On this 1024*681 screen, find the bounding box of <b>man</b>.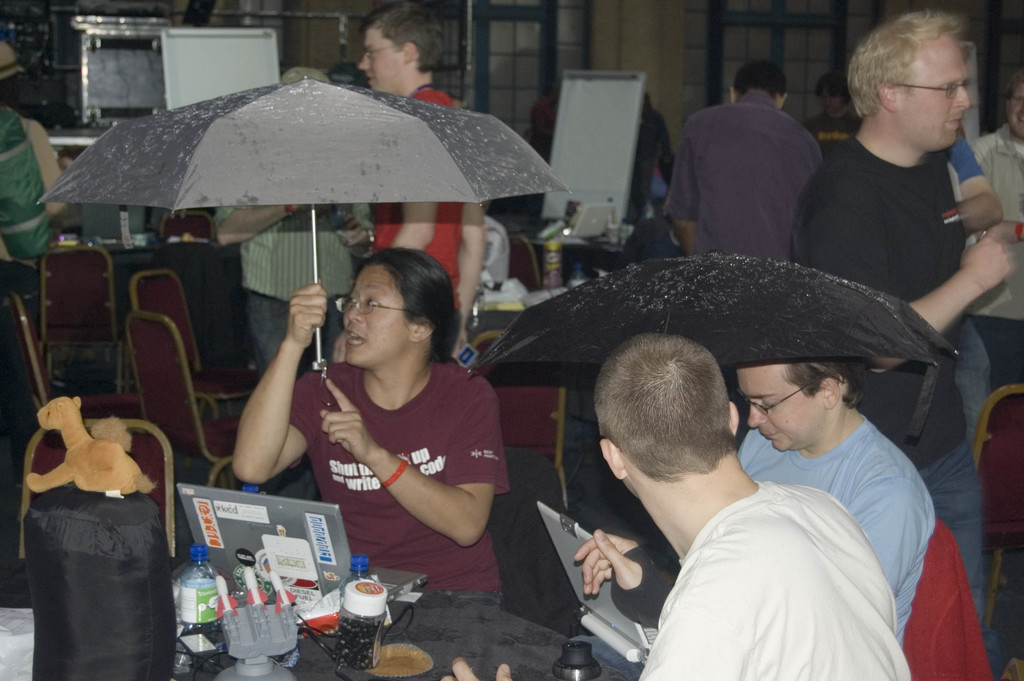
Bounding box: [668, 55, 820, 261].
